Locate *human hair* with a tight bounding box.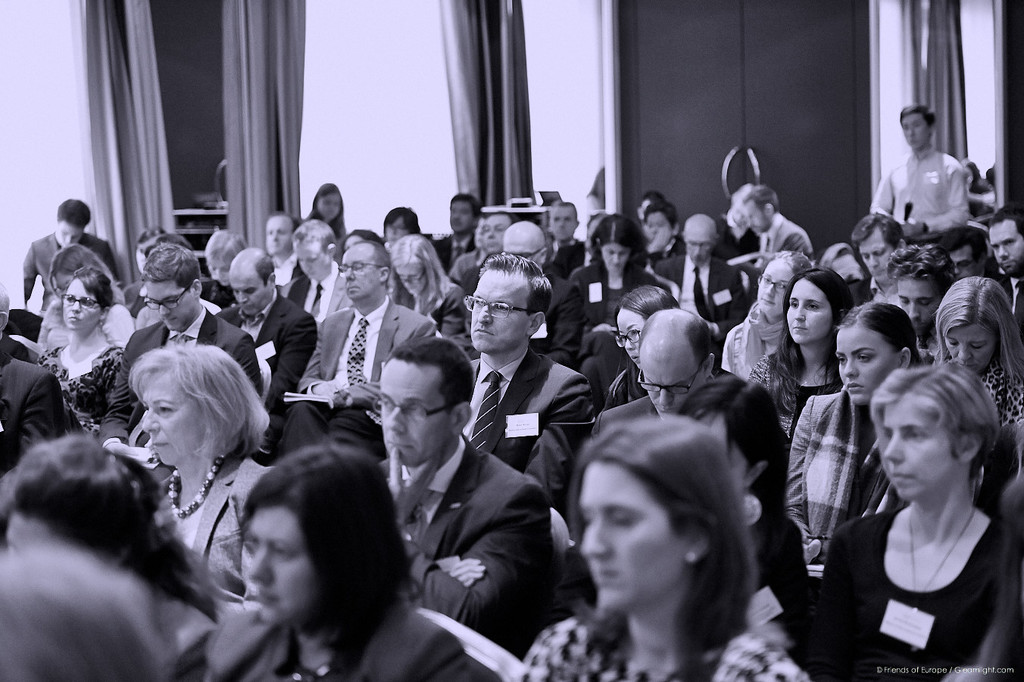
0 555 173 681.
